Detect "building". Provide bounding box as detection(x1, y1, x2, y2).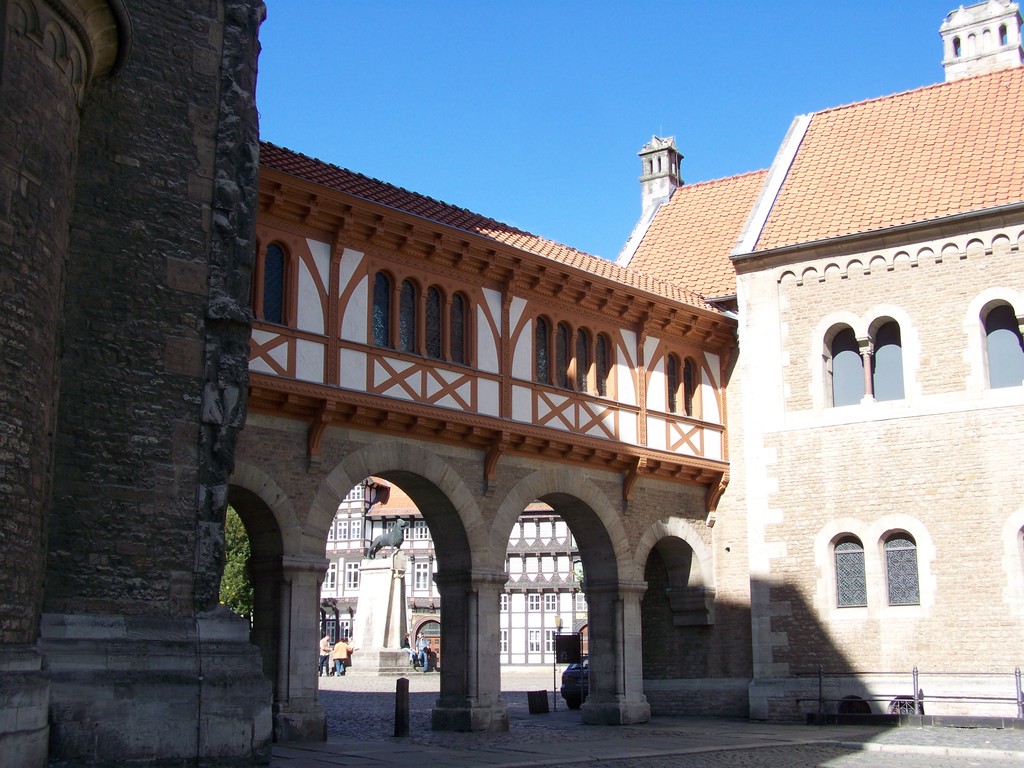
detection(245, 0, 1023, 756).
